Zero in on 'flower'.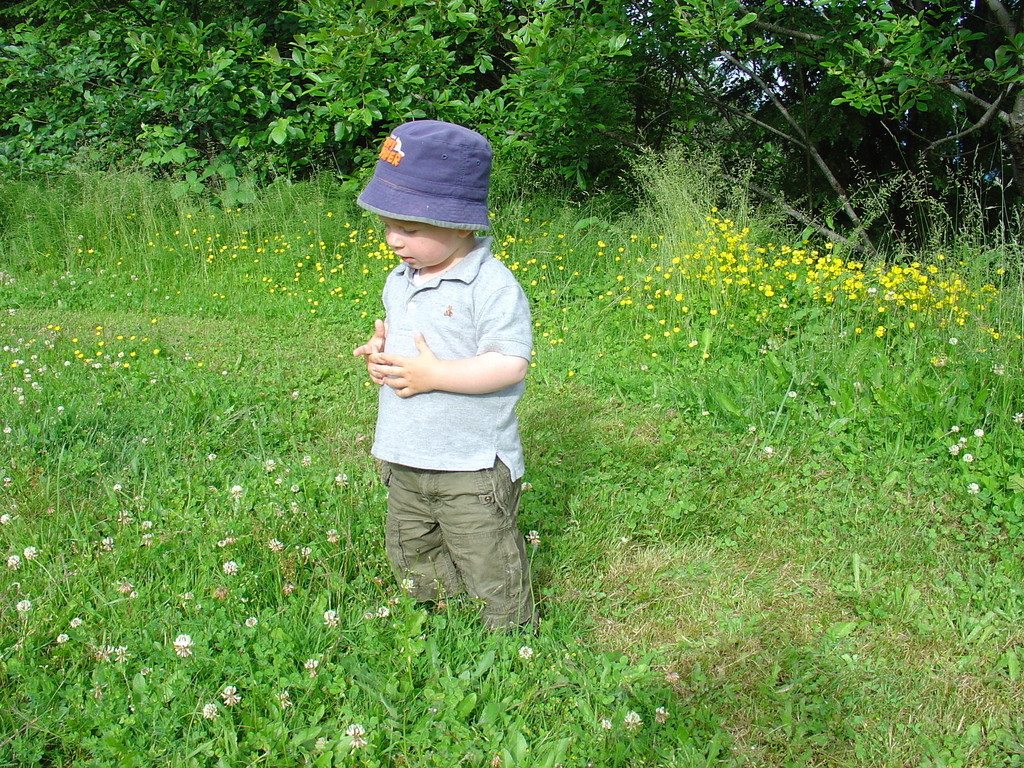
Zeroed in: rect(113, 644, 129, 661).
